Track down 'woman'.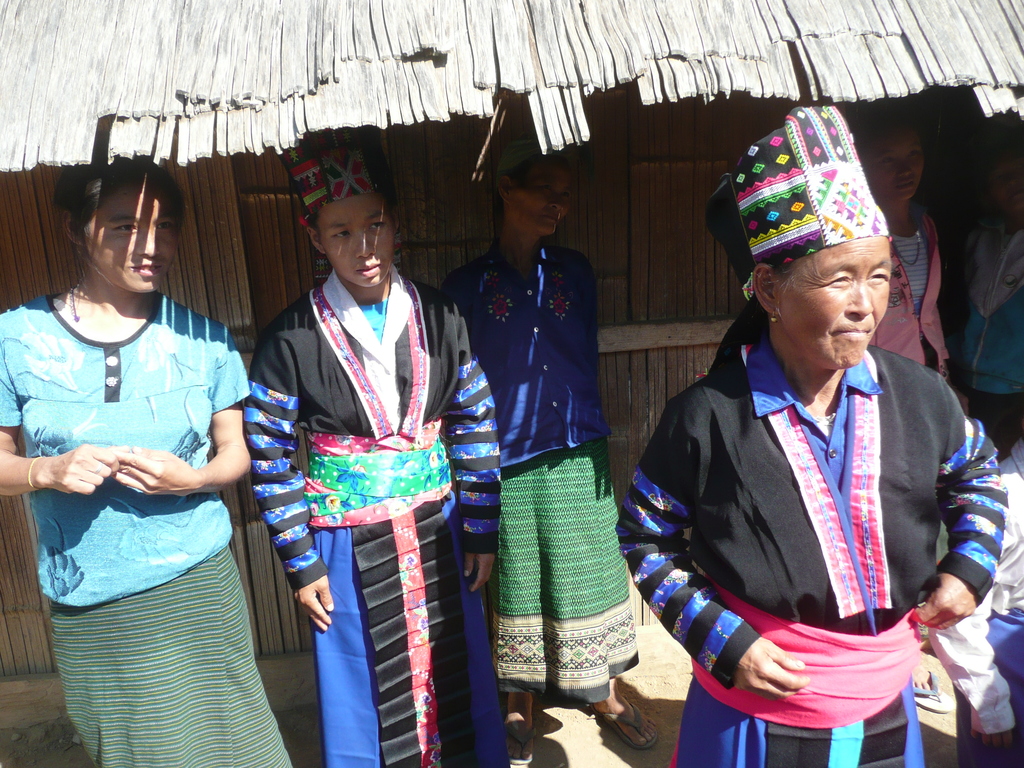
Tracked to bbox=[239, 129, 501, 767].
